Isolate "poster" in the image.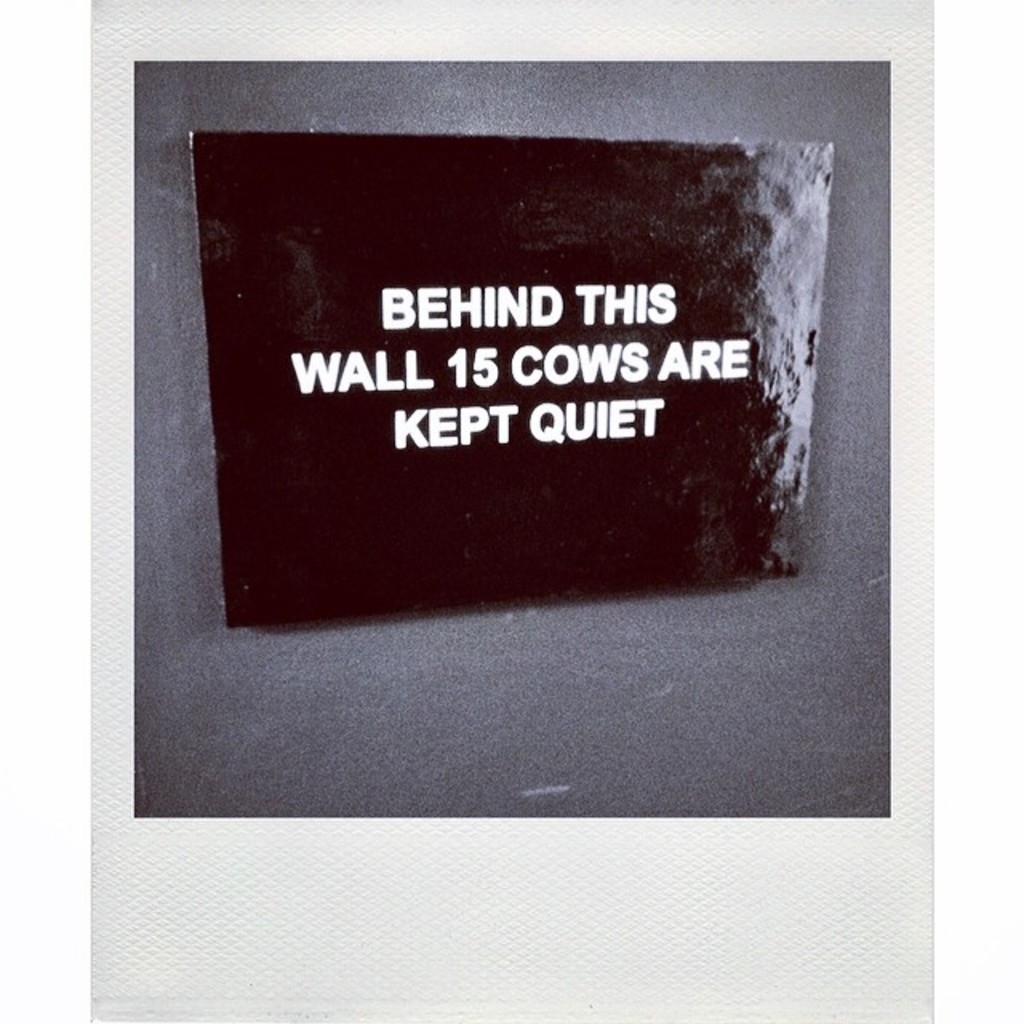
Isolated region: <box>80,0,933,1022</box>.
